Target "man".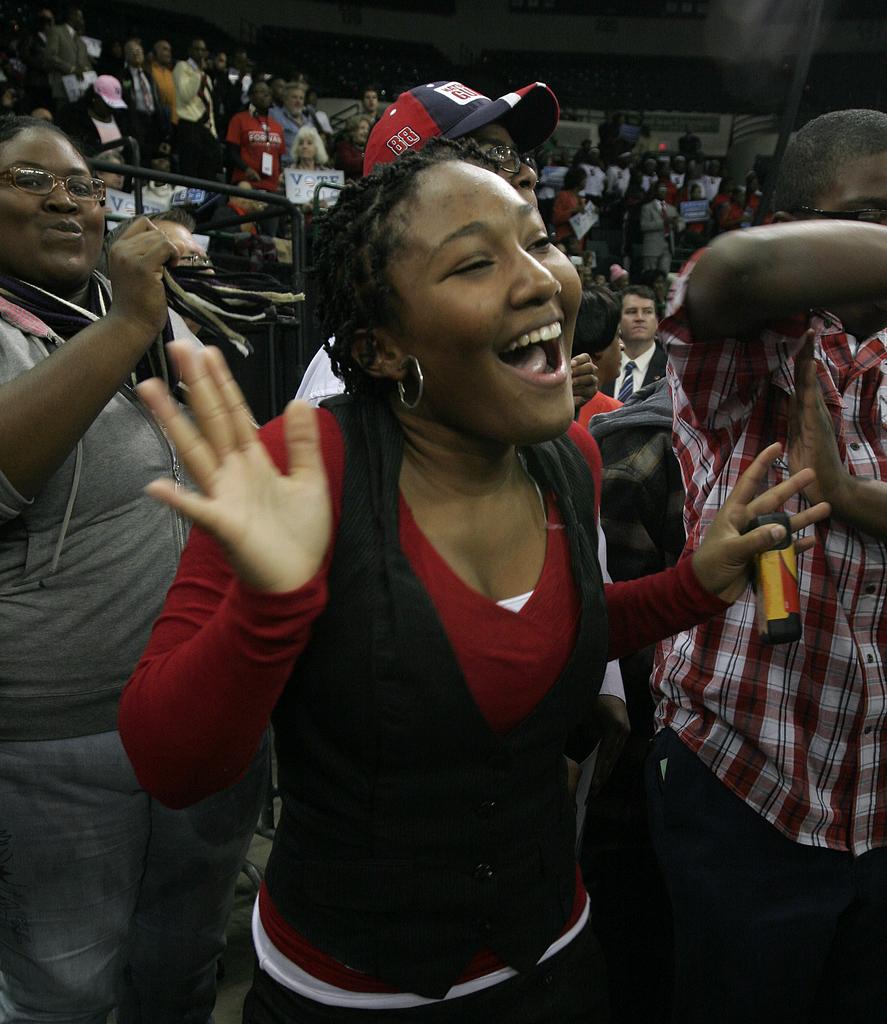
Target region: {"left": 114, "top": 36, "right": 165, "bottom": 124}.
